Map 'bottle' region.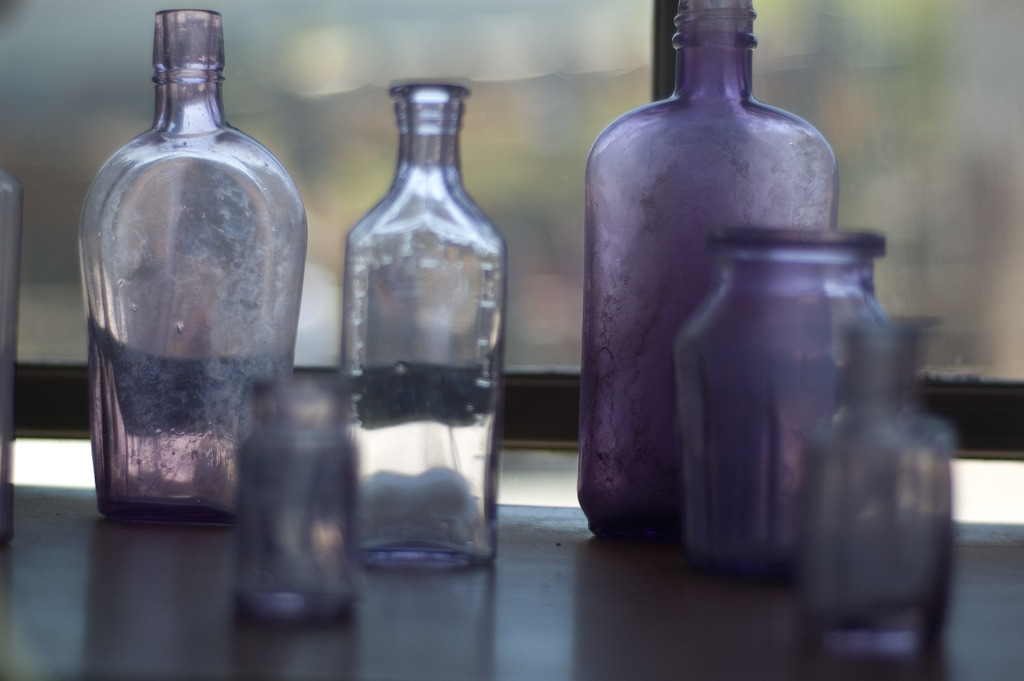
Mapped to 67:7:301:561.
